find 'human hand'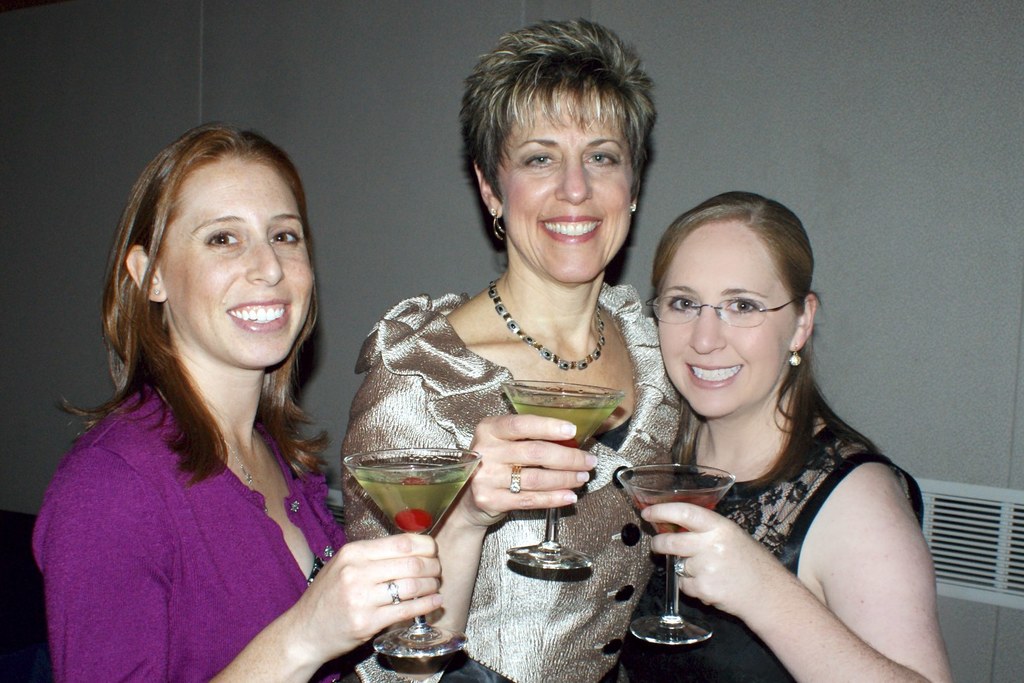
rect(636, 498, 784, 618)
